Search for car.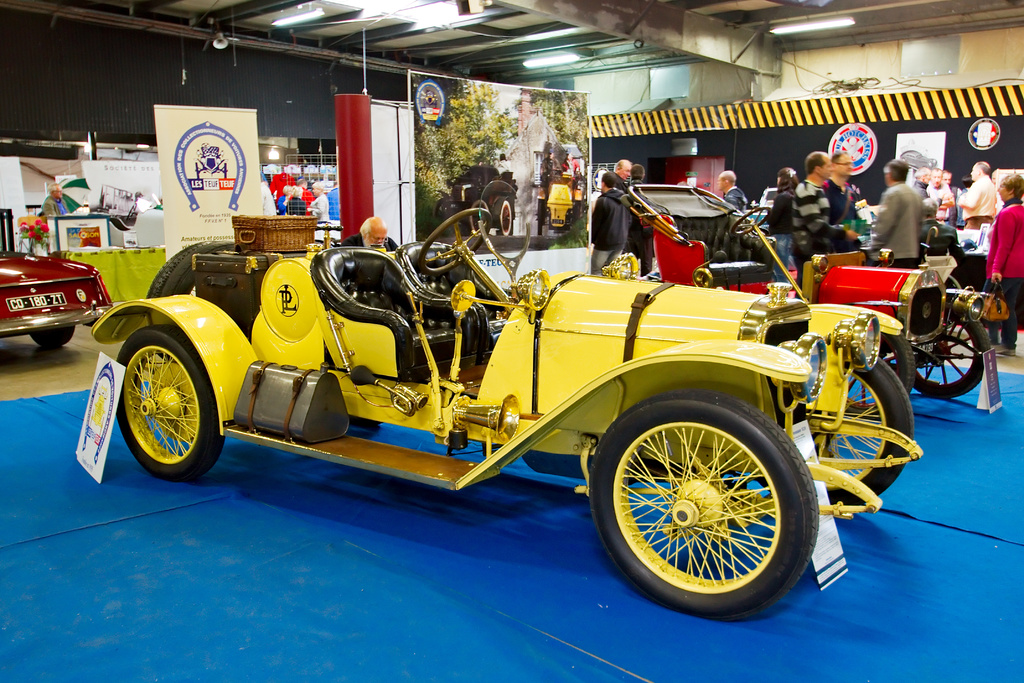
Found at crop(740, 185, 867, 233).
